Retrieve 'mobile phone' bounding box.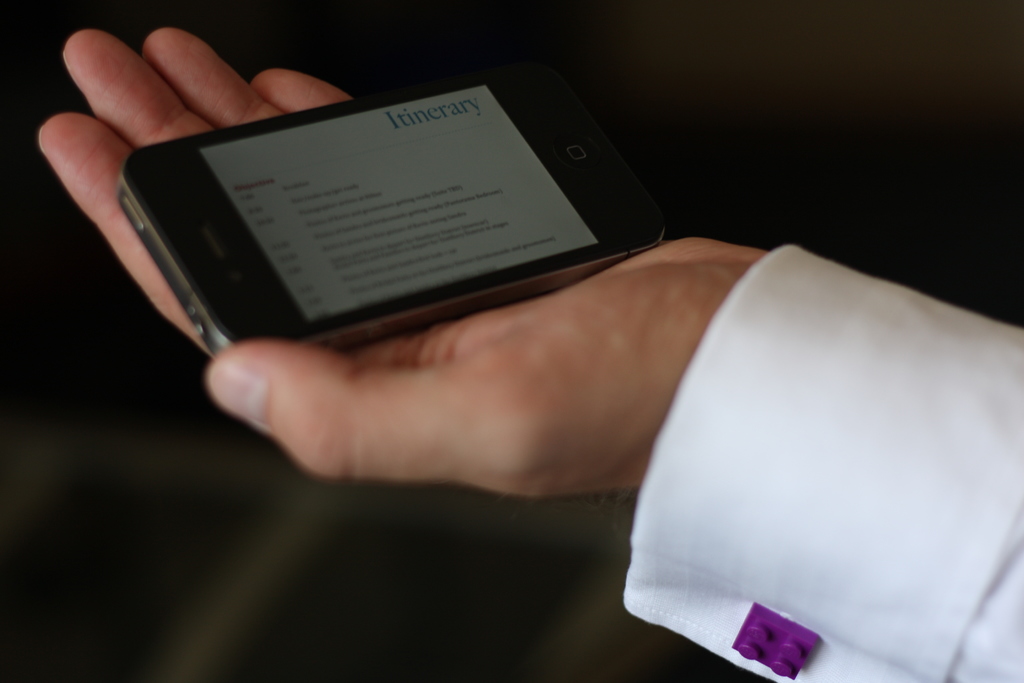
Bounding box: [80,62,682,356].
